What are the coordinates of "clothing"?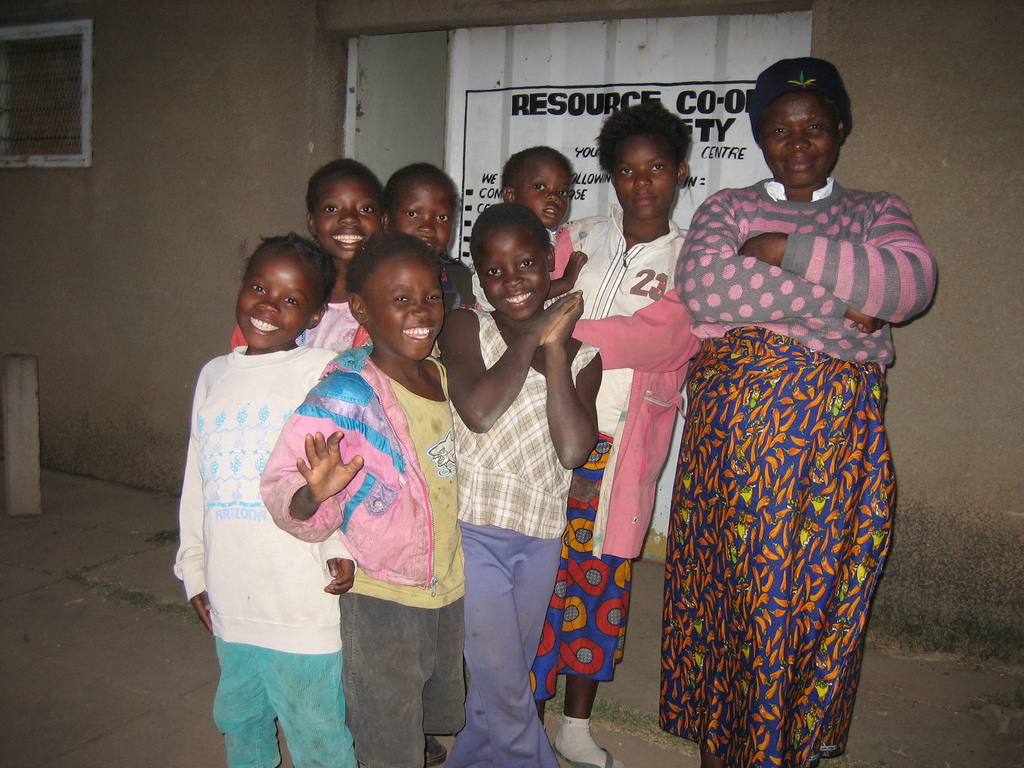
268,344,454,767.
